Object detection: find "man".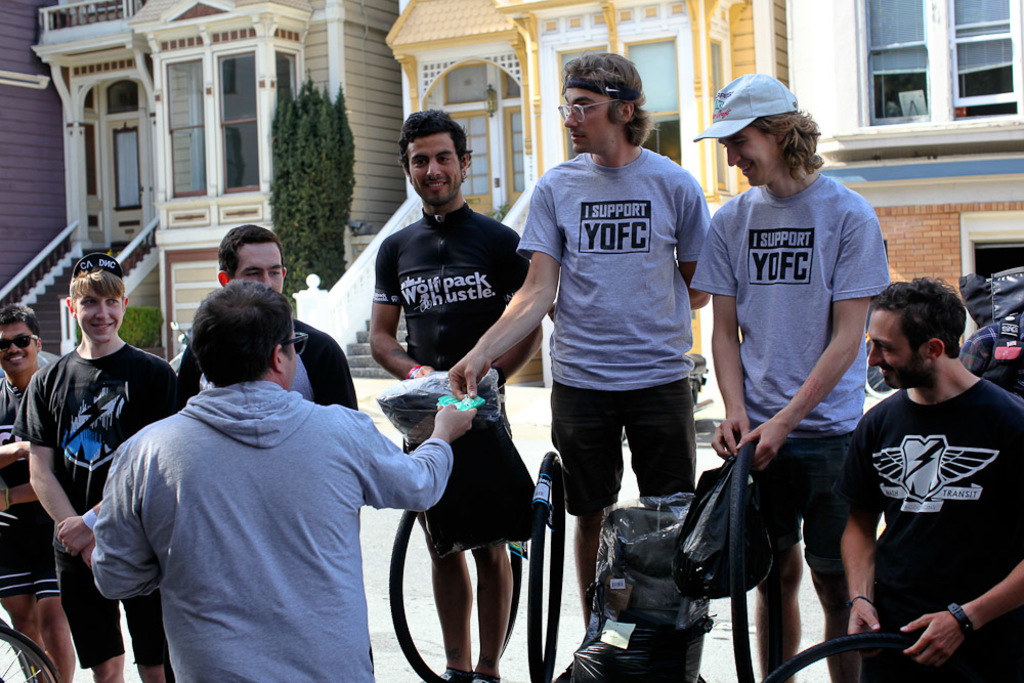
x1=87, y1=286, x2=481, y2=682.
